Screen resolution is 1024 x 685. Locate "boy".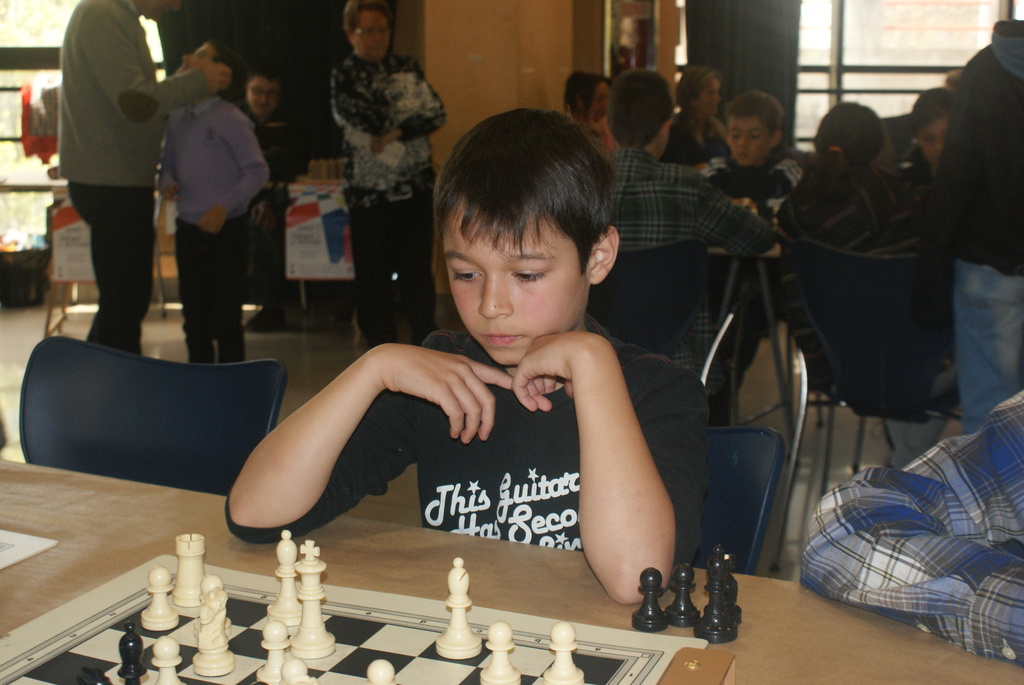
{"left": 698, "top": 90, "right": 802, "bottom": 390}.
